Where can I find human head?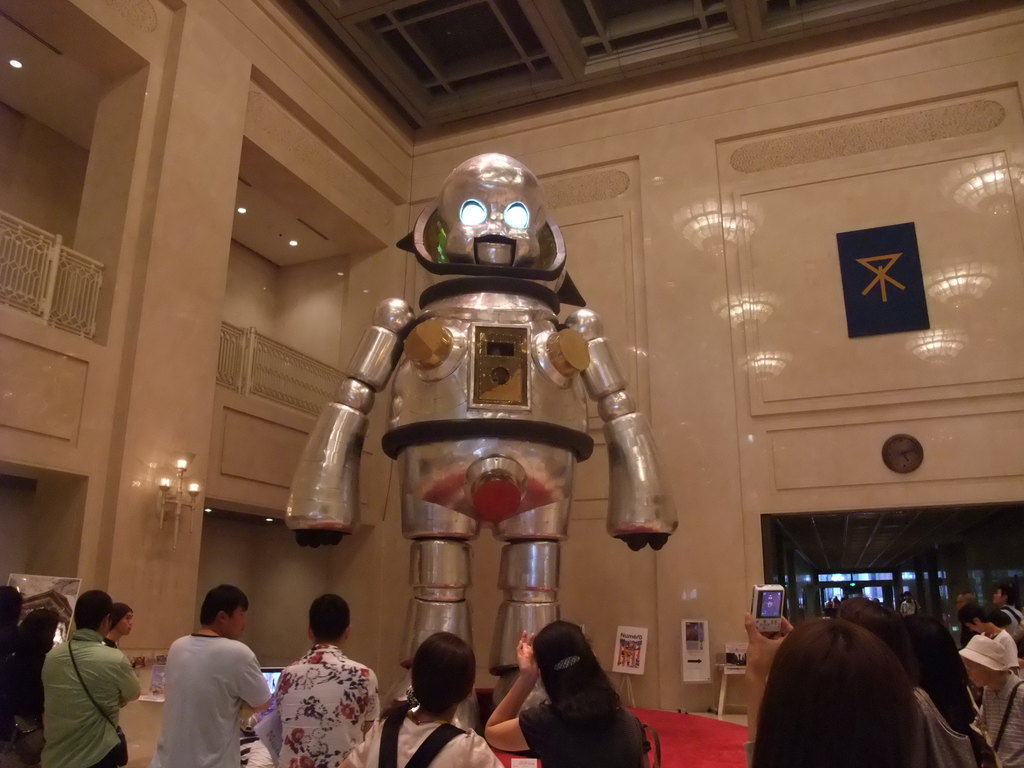
You can find it at bbox(111, 598, 138, 636).
